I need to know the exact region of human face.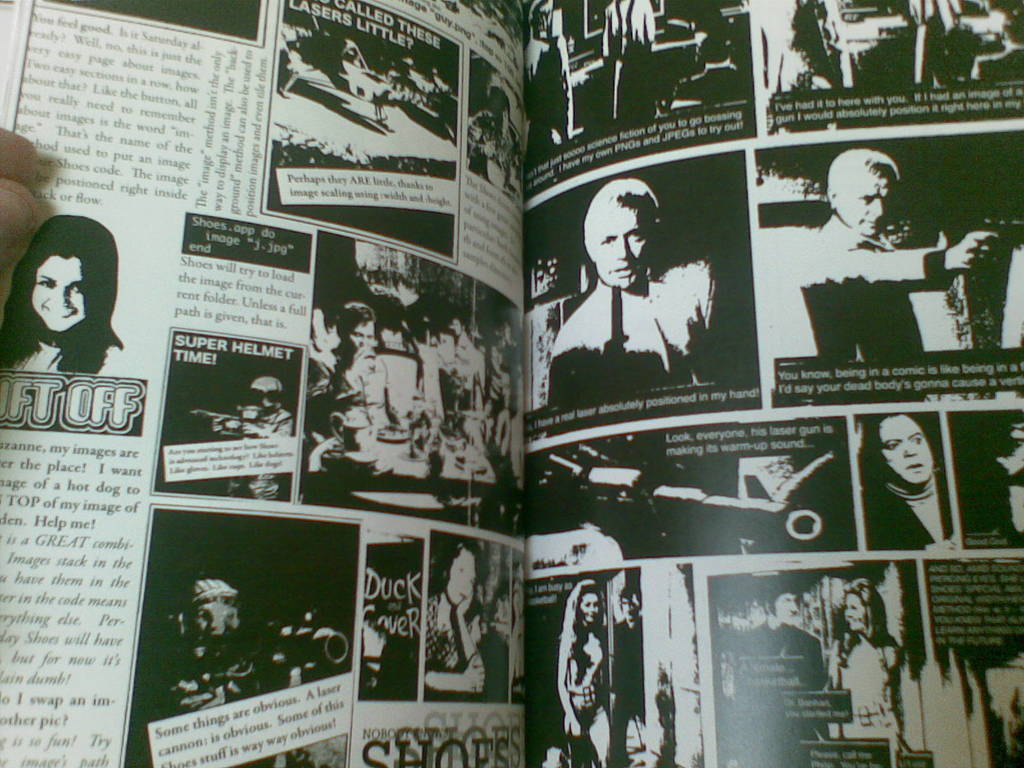
Region: pyautogui.locateOnScreen(347, 320, 380, 345).
